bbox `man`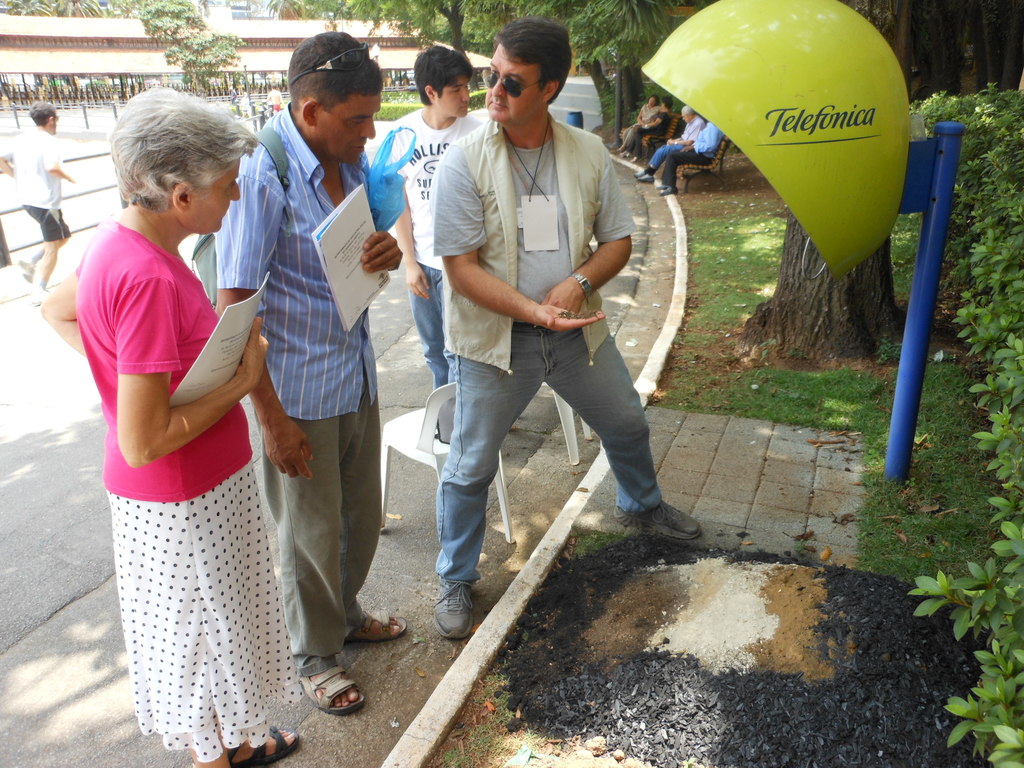
[x1=264, y1=82, x2=284, y2=118]
